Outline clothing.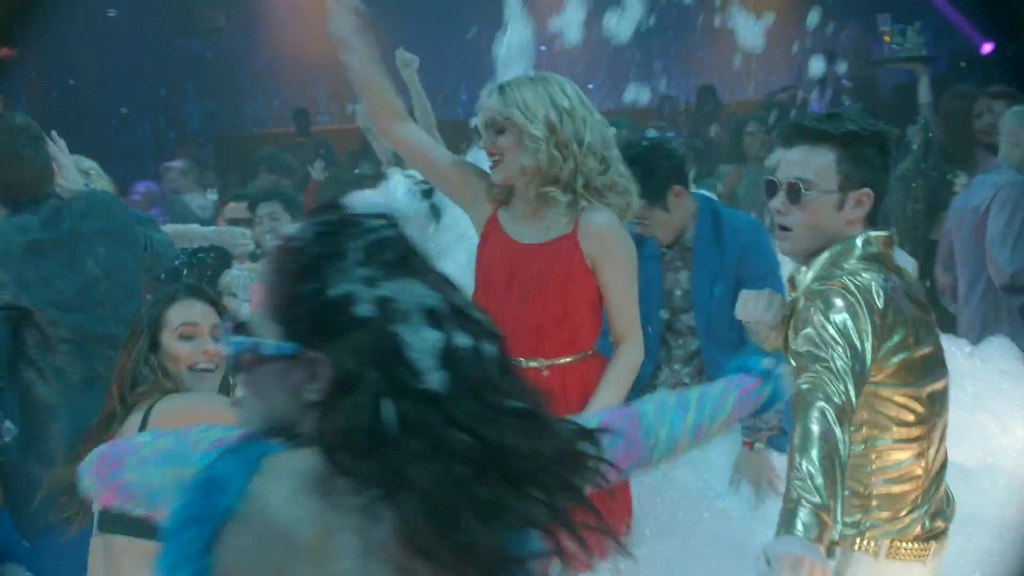
Outline: bbox(742, 202, 964, 575).
